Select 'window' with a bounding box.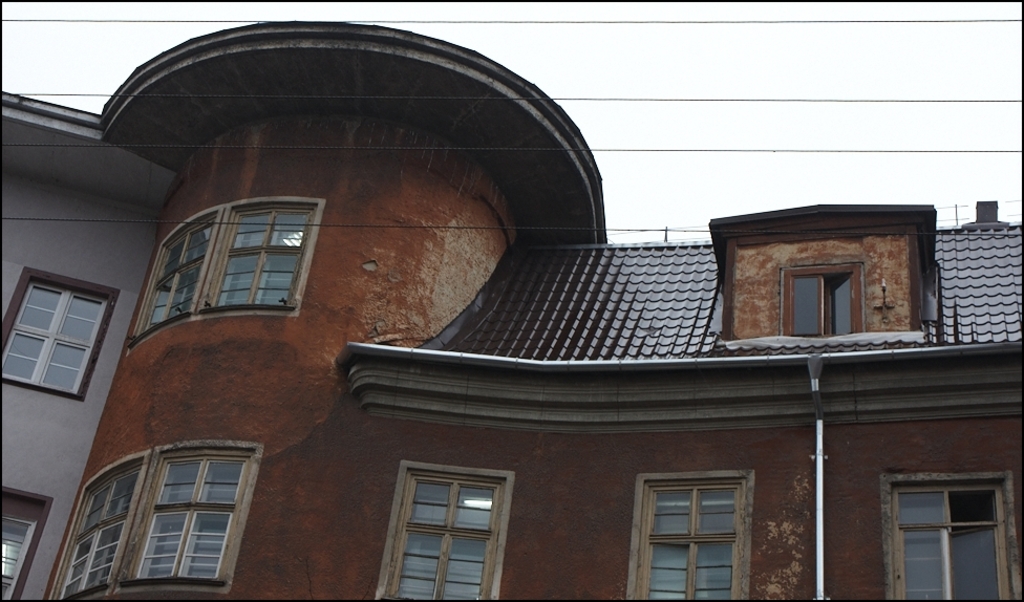
621, 474, 756, 601.
